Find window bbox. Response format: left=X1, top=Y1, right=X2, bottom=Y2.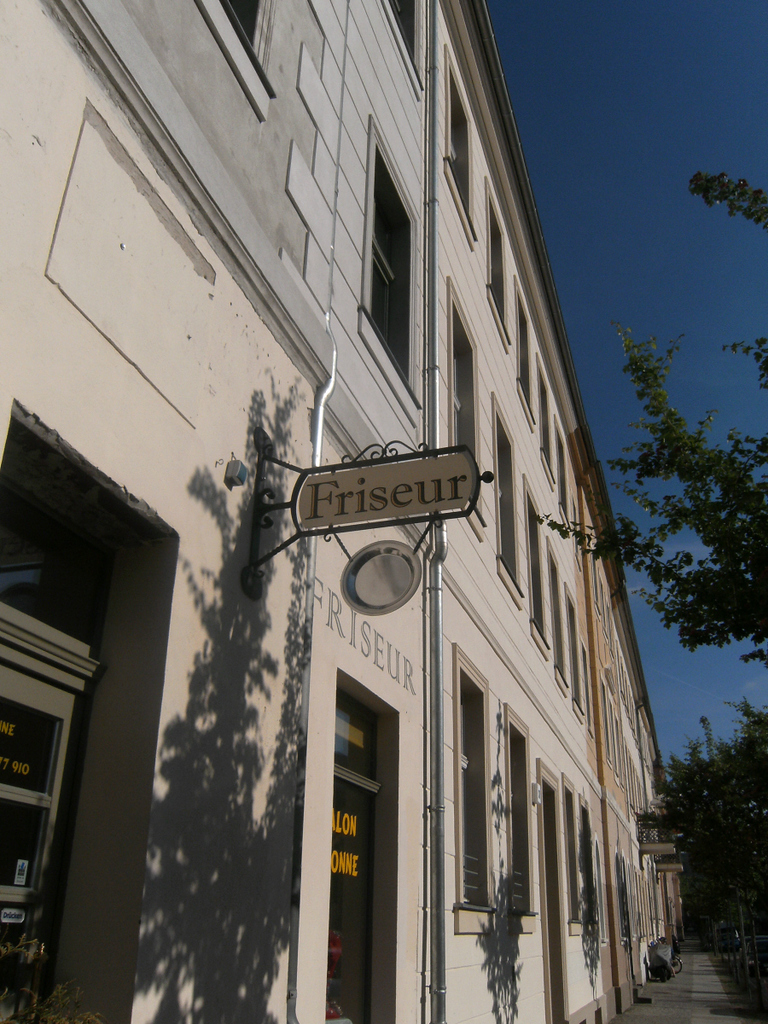
left=527, top=473, right=555, bottom=663.
